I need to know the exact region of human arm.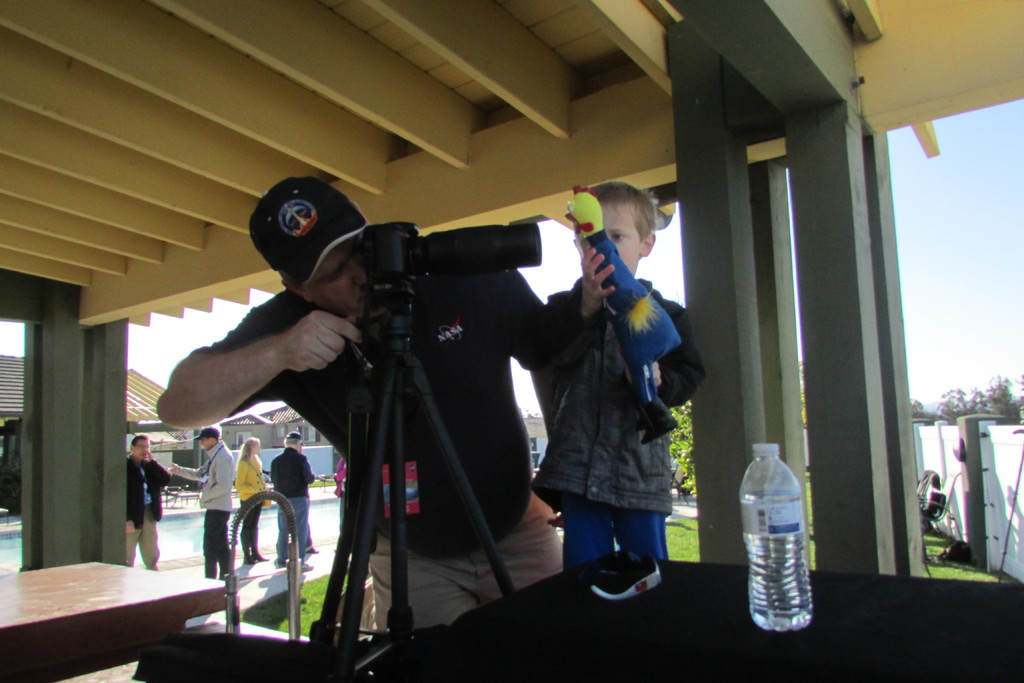
Region: l=530, t=242, r=616, b=372.
